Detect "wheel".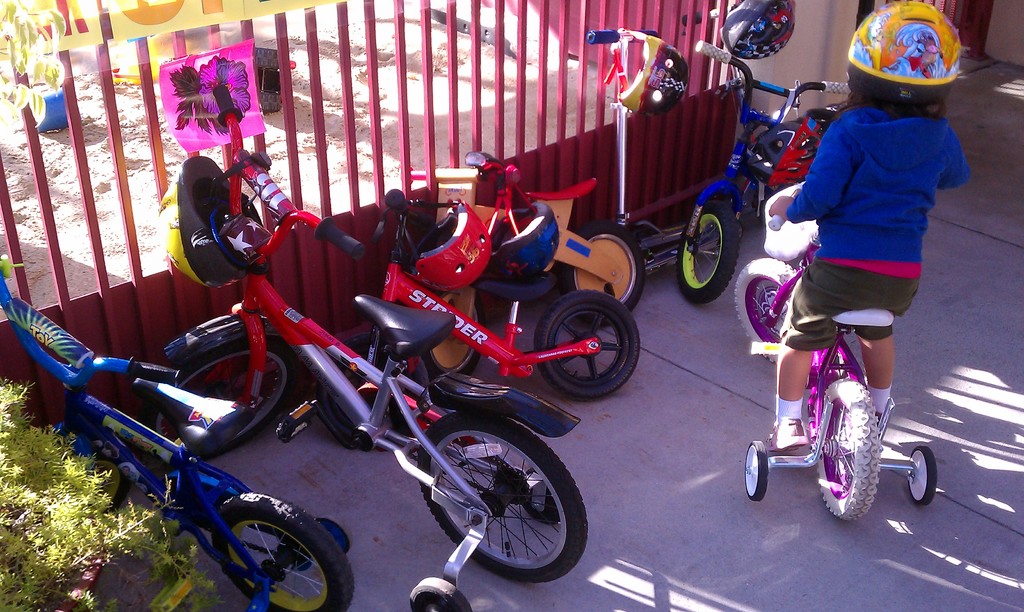
Detected at <box>681,186,739,302</box>.
